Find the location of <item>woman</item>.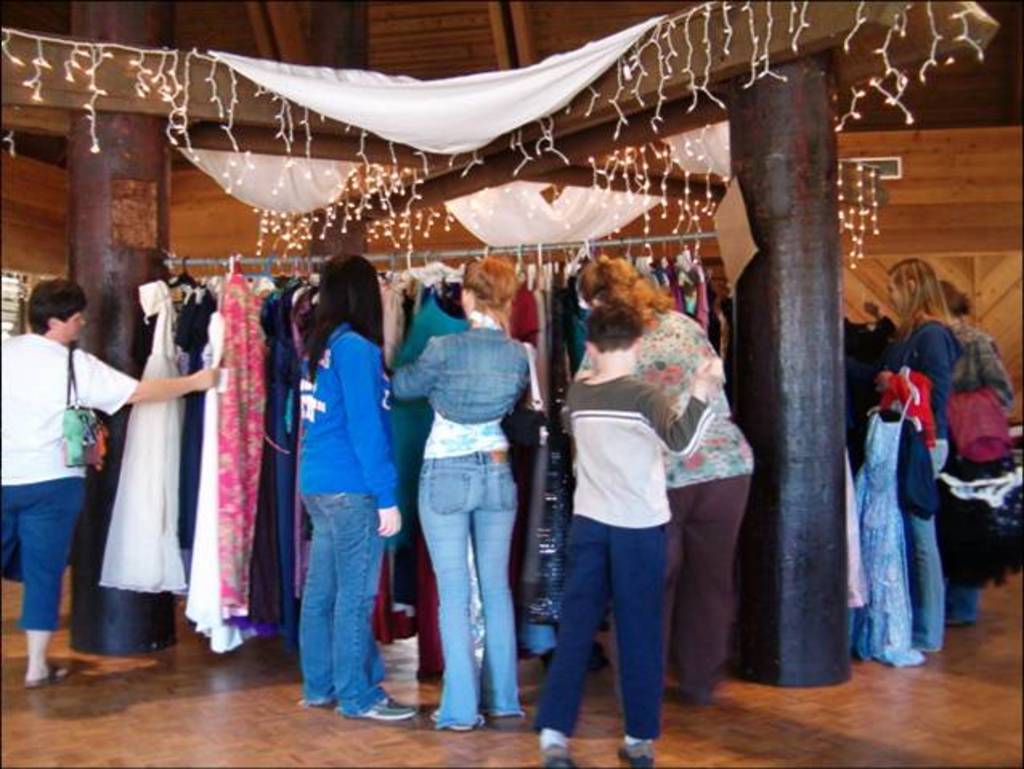
Location: x1=579 y1=255 x2=754 y2=692.
